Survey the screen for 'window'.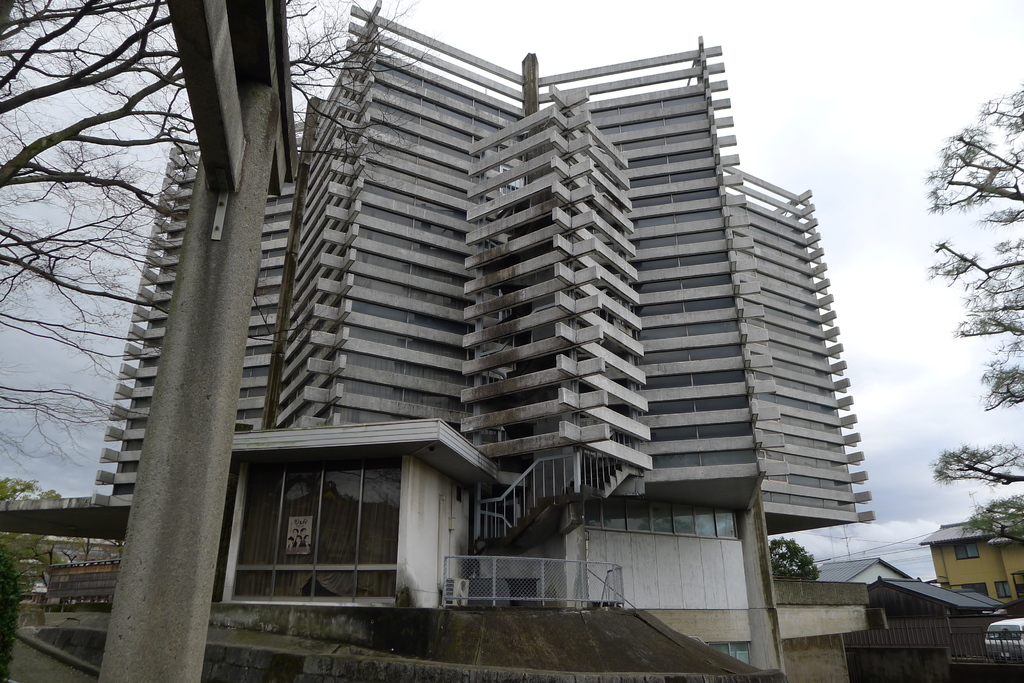
Survey found: [left=995, top=581, right=1013, bottom=593].
